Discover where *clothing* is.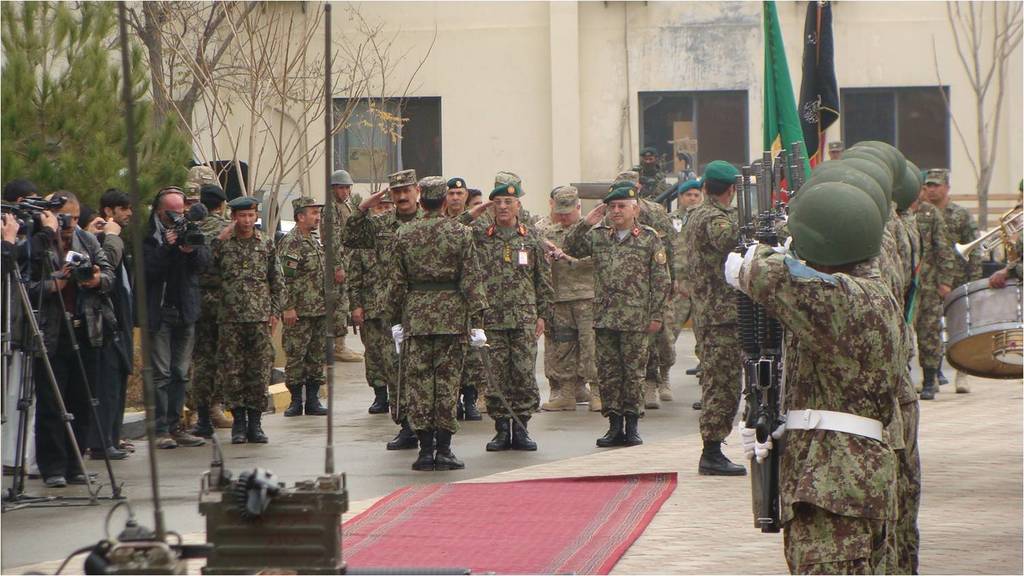
Discovered at <region>460, 335, 485, 398</region>.
